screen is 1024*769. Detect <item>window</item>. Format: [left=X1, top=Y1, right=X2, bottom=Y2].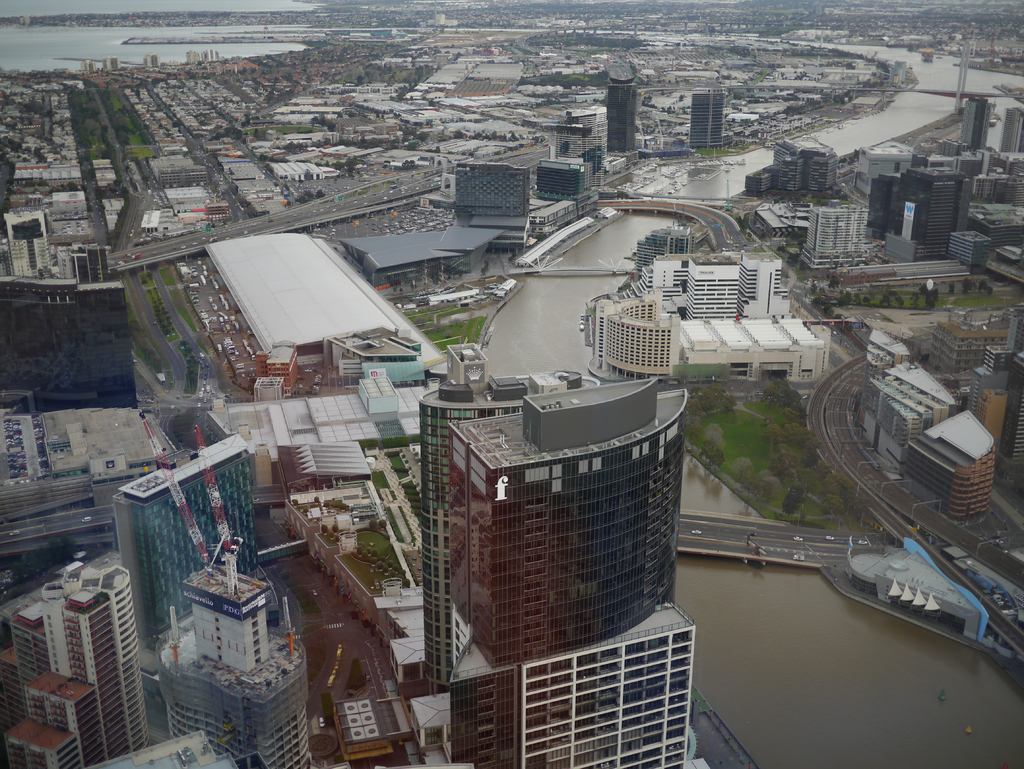
[left=599, top=649, right=620, bottom=665].
